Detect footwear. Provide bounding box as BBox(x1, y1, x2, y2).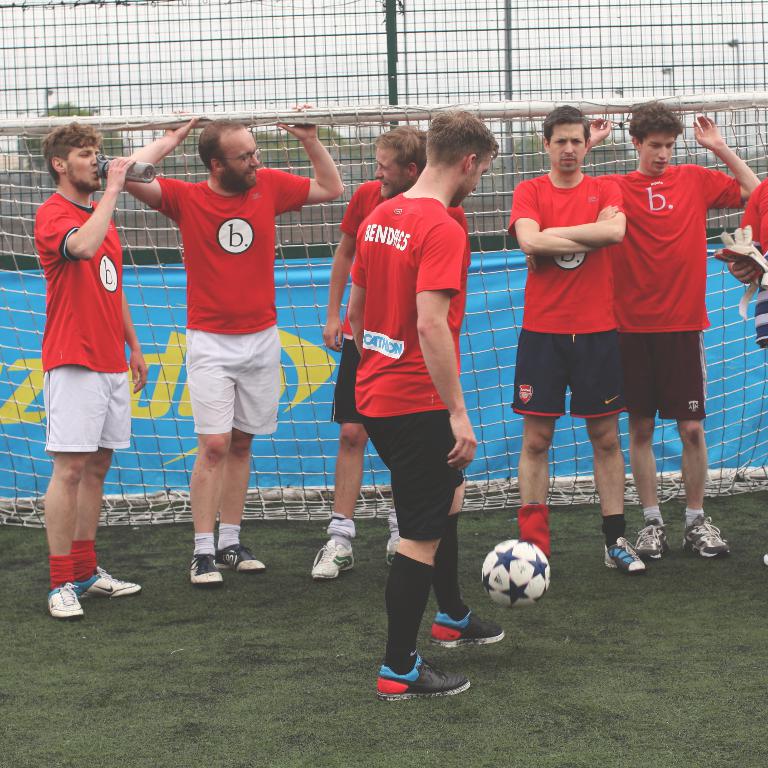
BBox(627, 517, 675, 562).
